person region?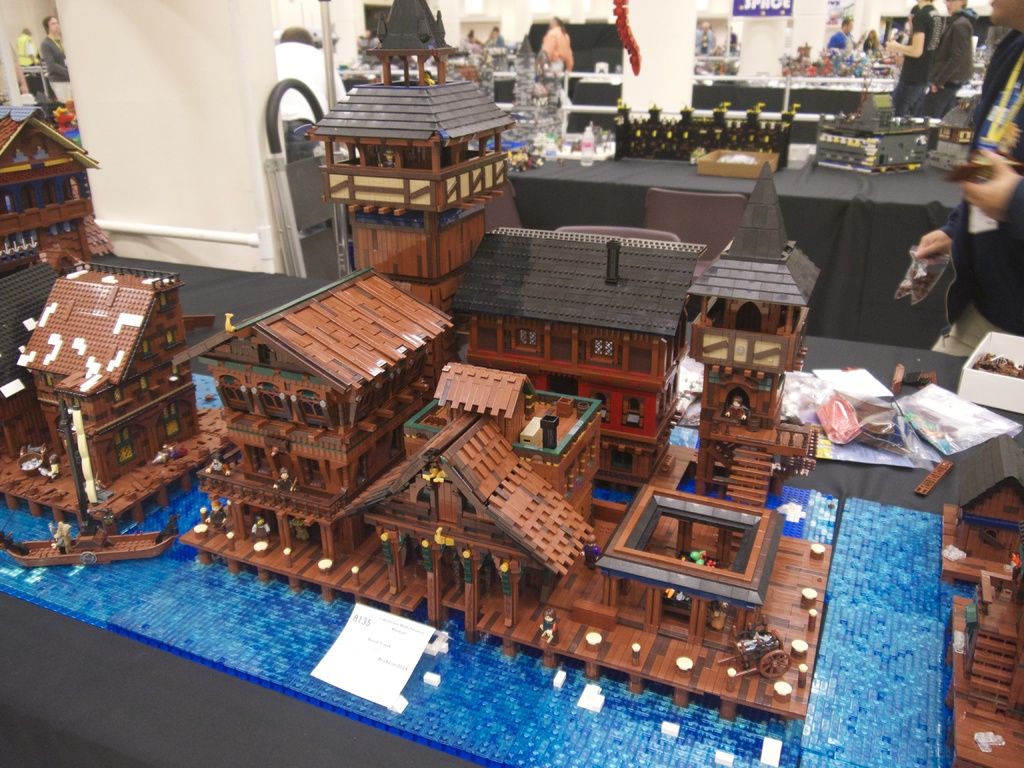
detection(538, 607, 559, 643)
